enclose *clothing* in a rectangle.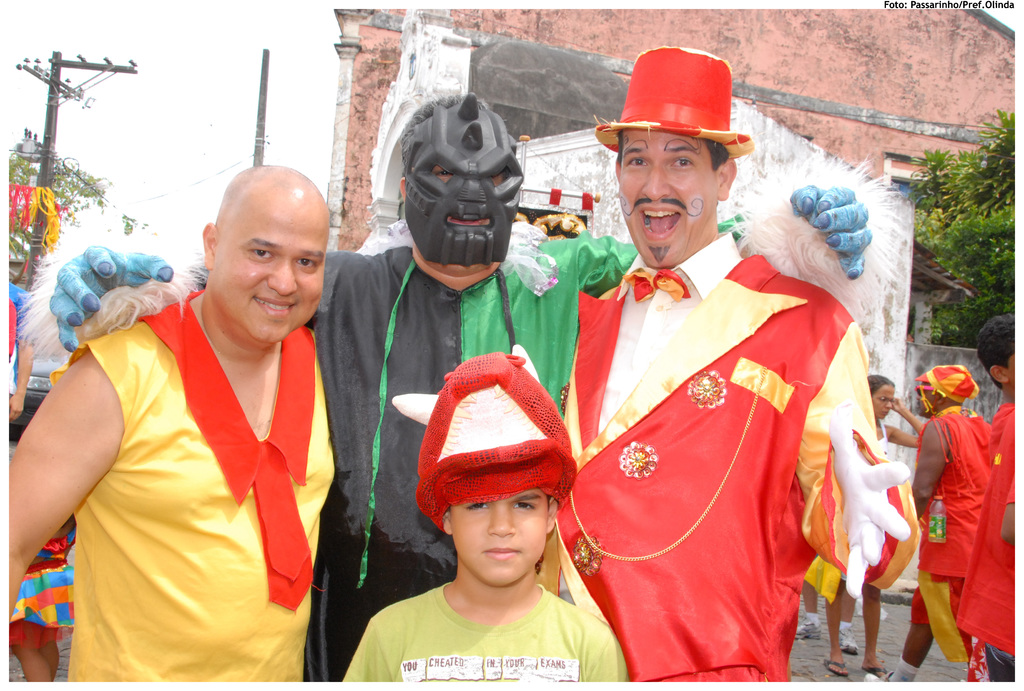
BBox(908, 409, 994, 660).
